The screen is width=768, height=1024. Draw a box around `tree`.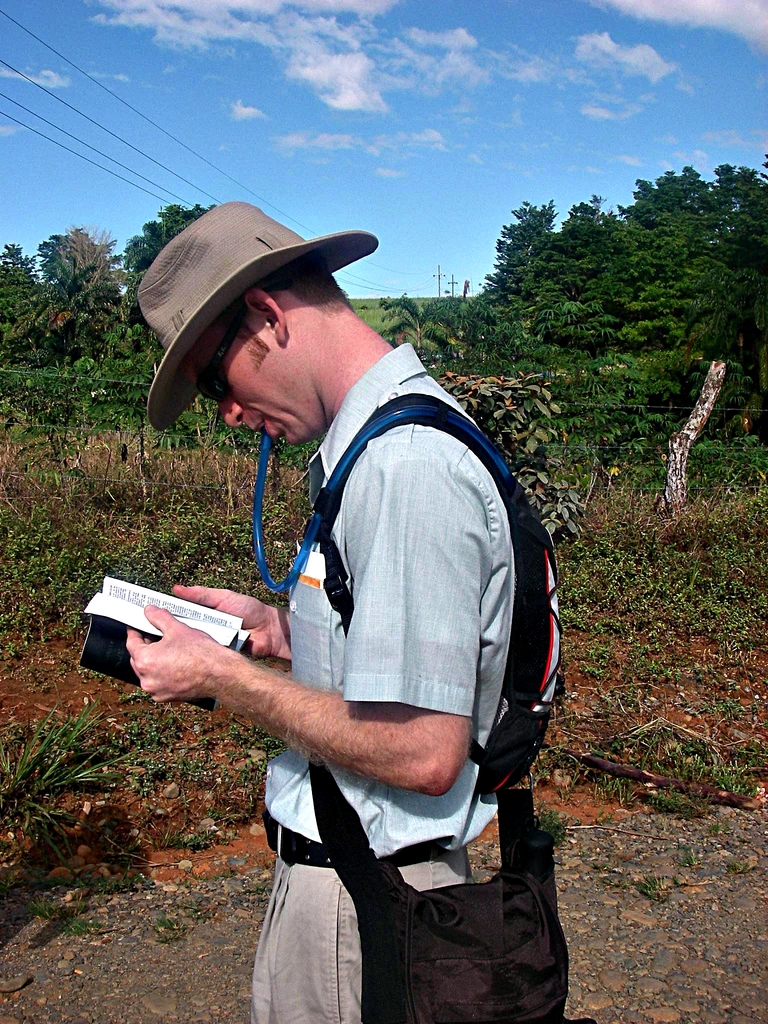
476/152/767/509.
